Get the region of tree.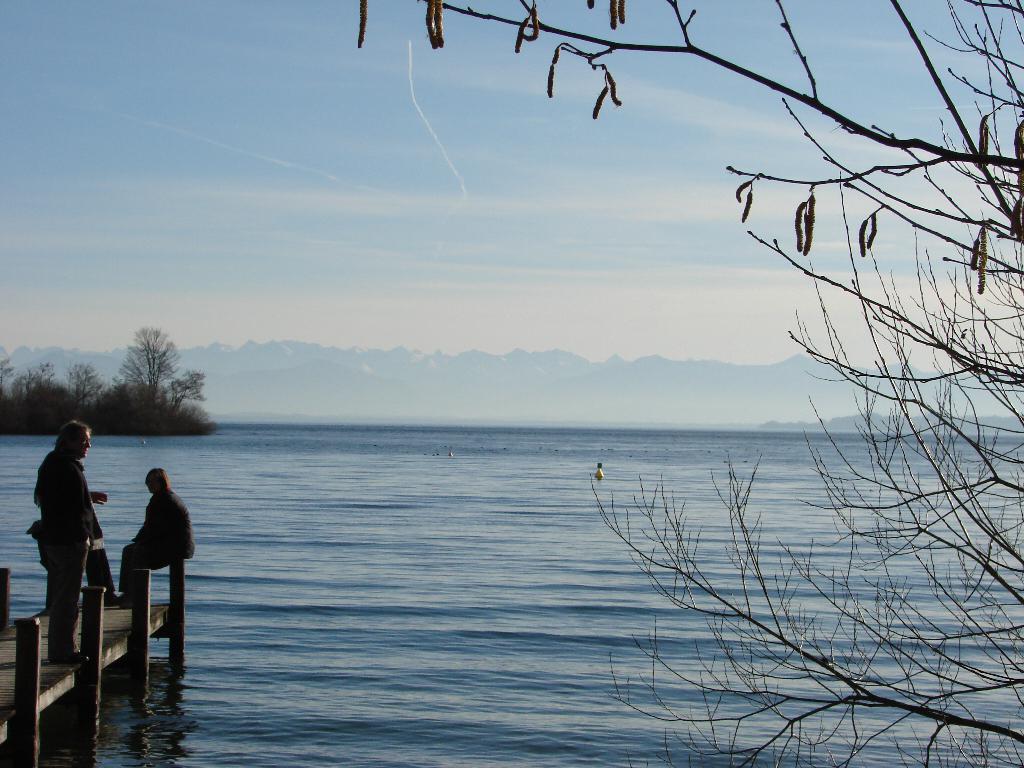
bbox=[172, 371, 209, 417].
